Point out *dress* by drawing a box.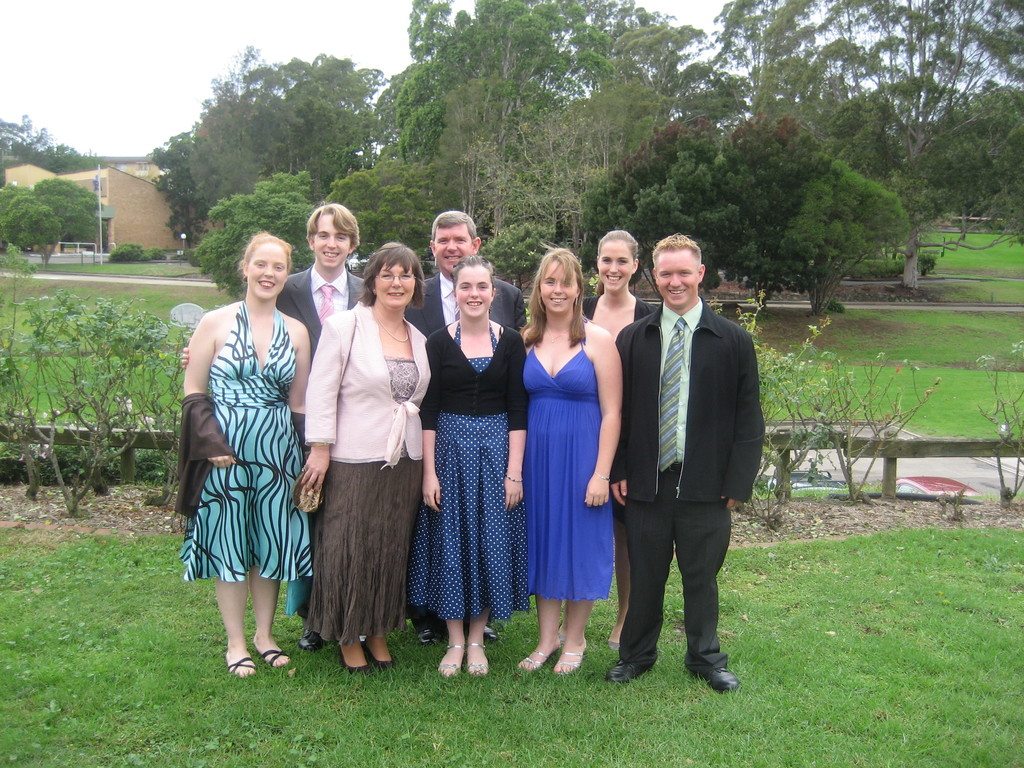
x1=413, y1=318, x2=528, y2=620.
